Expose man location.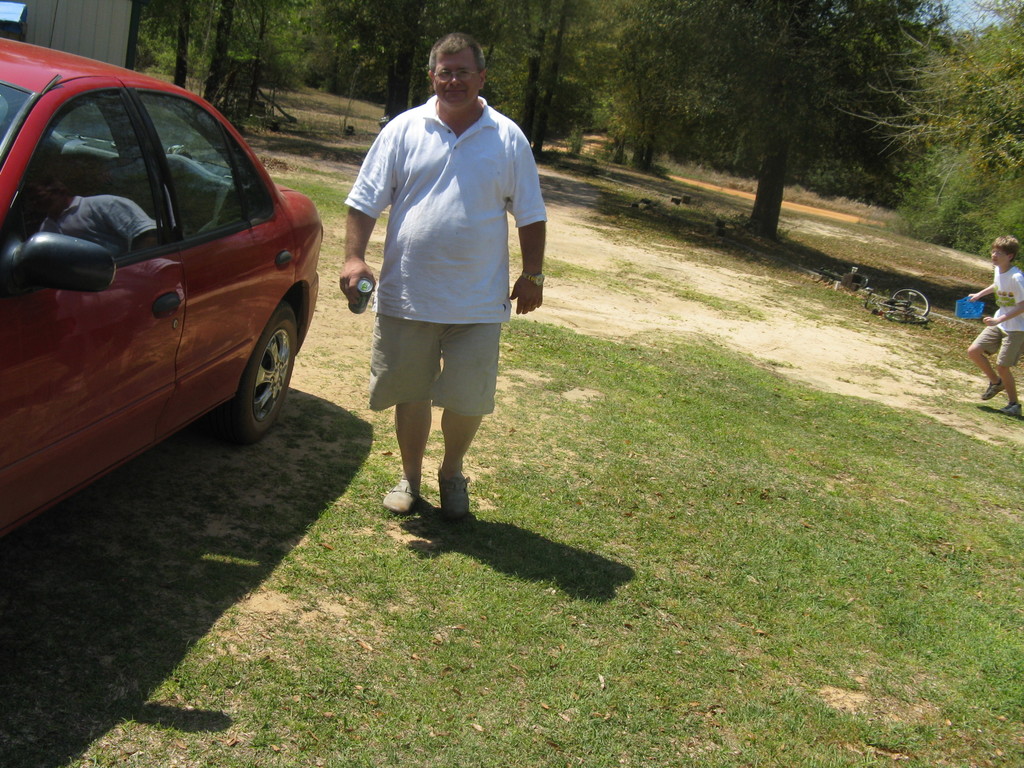
Exposed at select_region(342, 35, 534, 557).
